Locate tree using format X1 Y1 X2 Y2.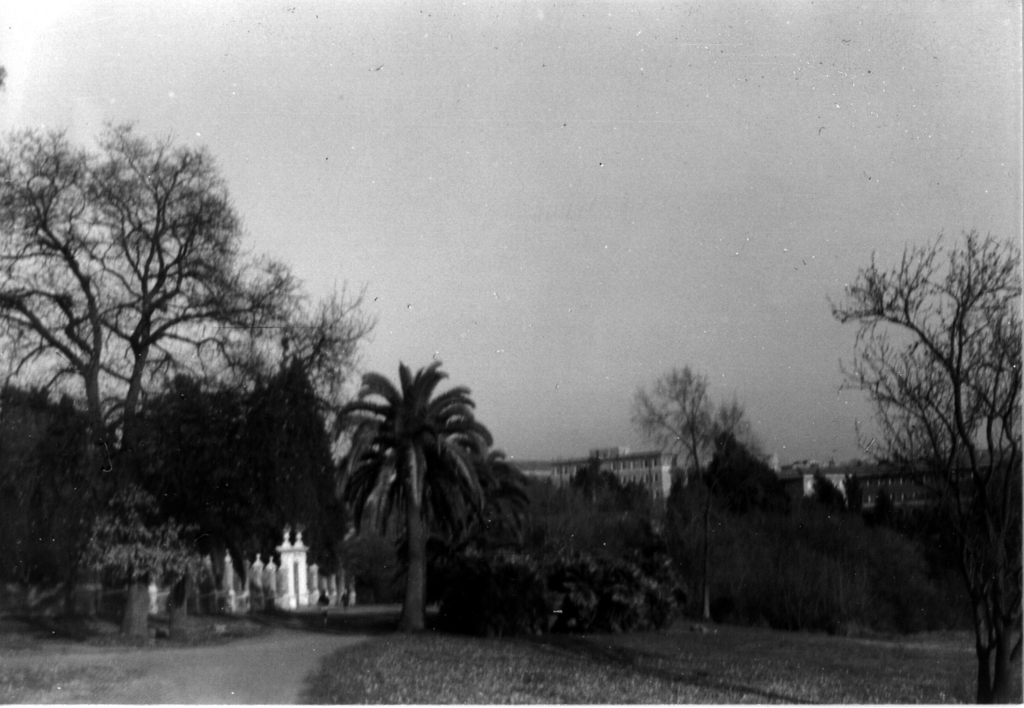
832 207 1010 563.
